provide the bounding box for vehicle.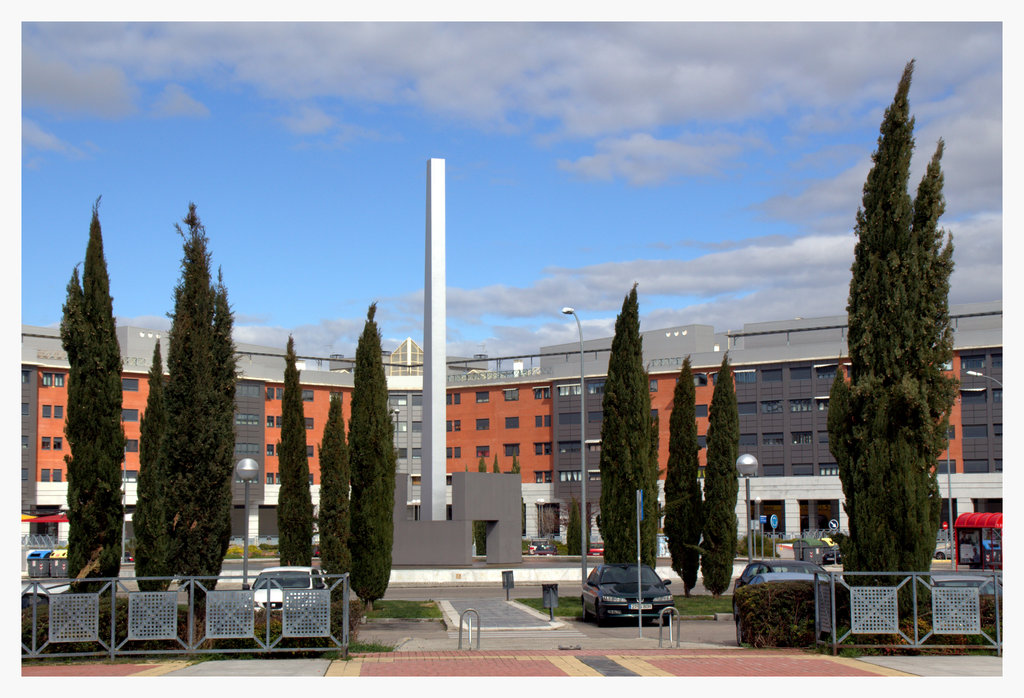
<region>732, 552, 829, 596</region>.
